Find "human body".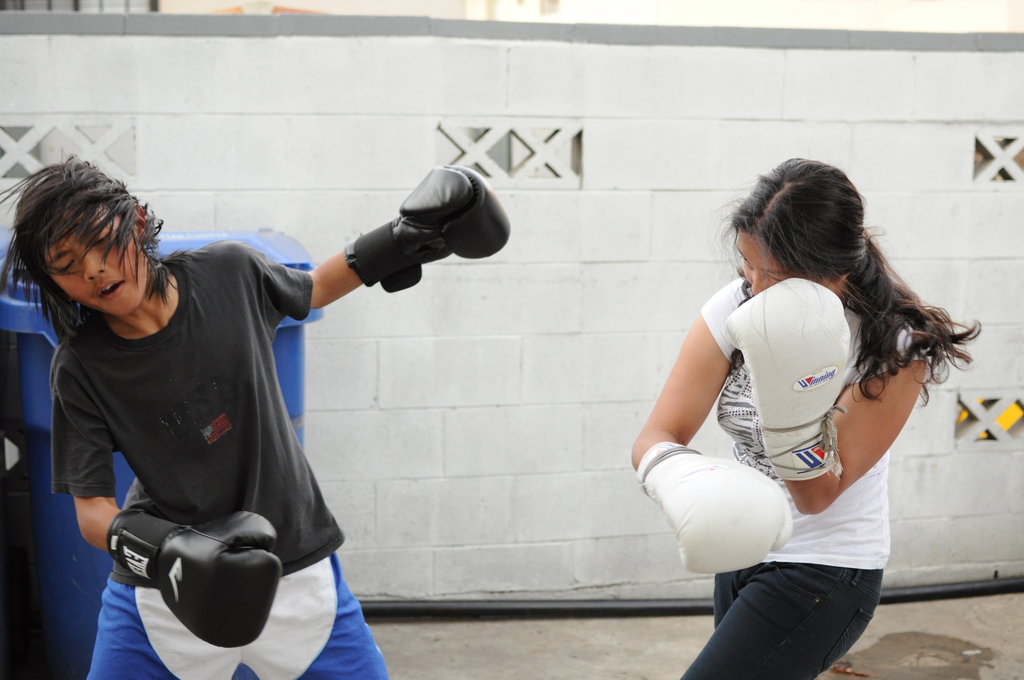
{"left": 47, "top": 164, "right": 510, "bottom": 679}.
